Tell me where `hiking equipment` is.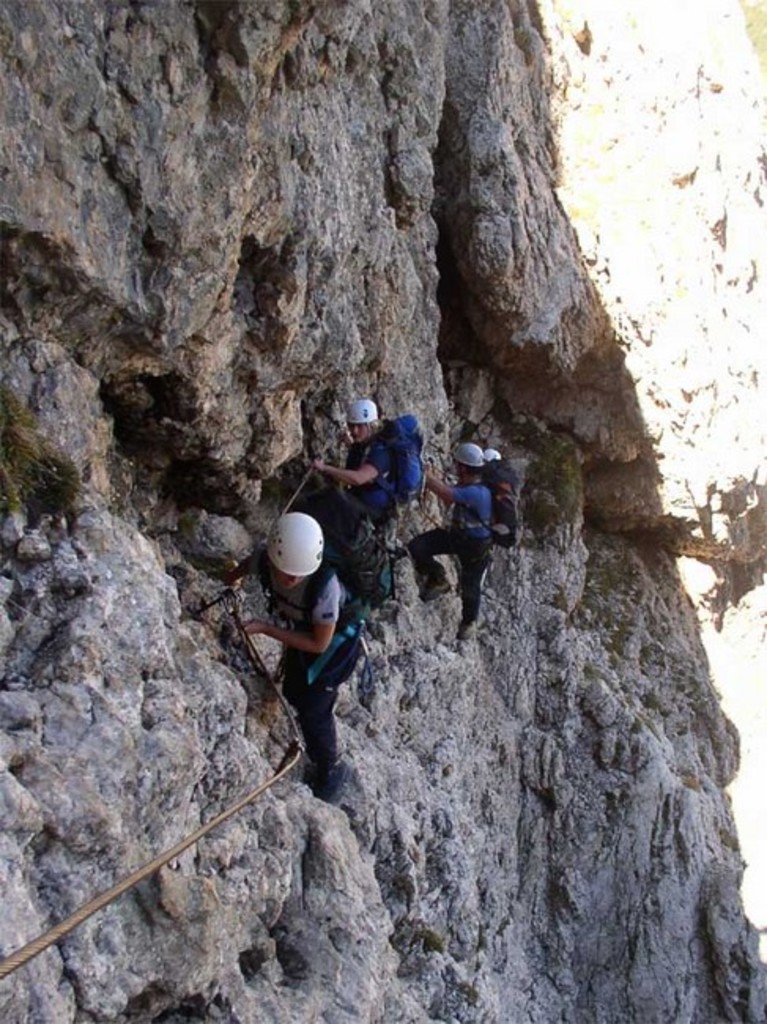
`hiking equipment` is at (358,419,428,532).
